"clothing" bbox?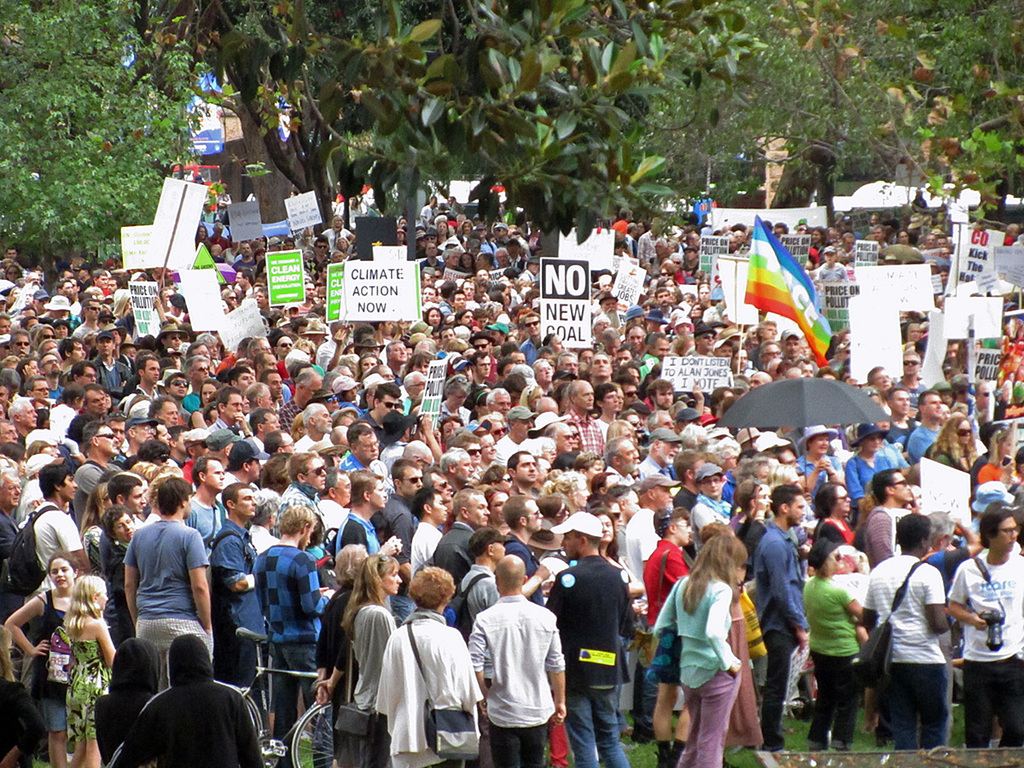
[38, 583, 78, 744]
